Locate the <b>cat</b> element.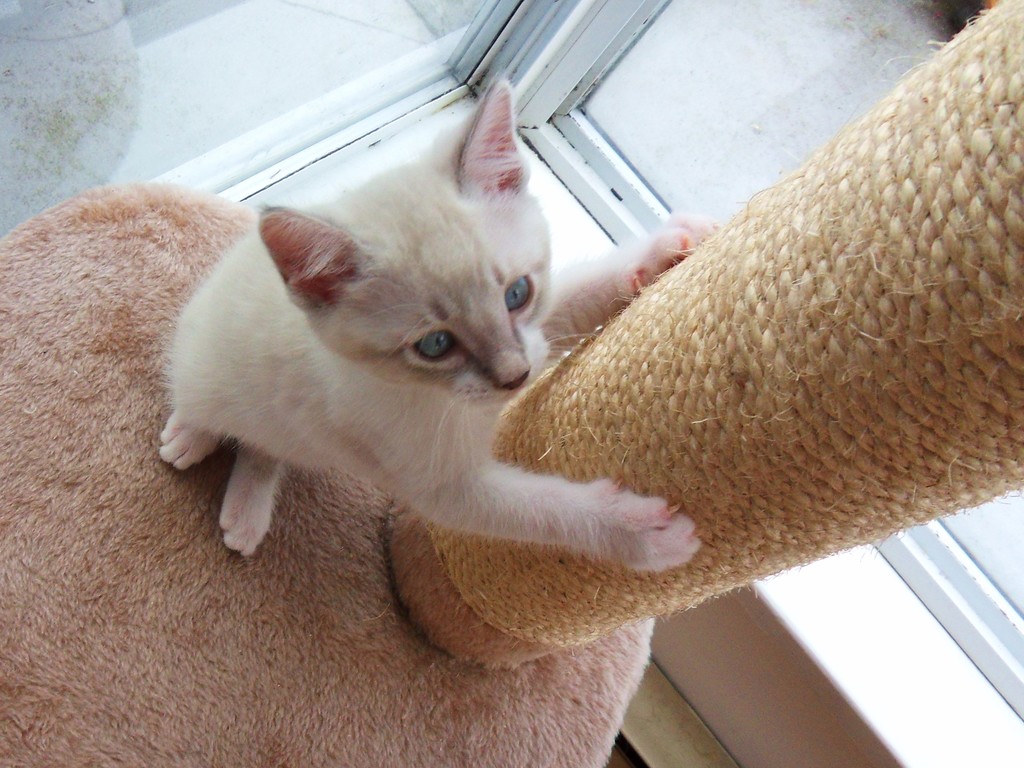
Element bbox: bbox=(153, 77, 715, 582).
